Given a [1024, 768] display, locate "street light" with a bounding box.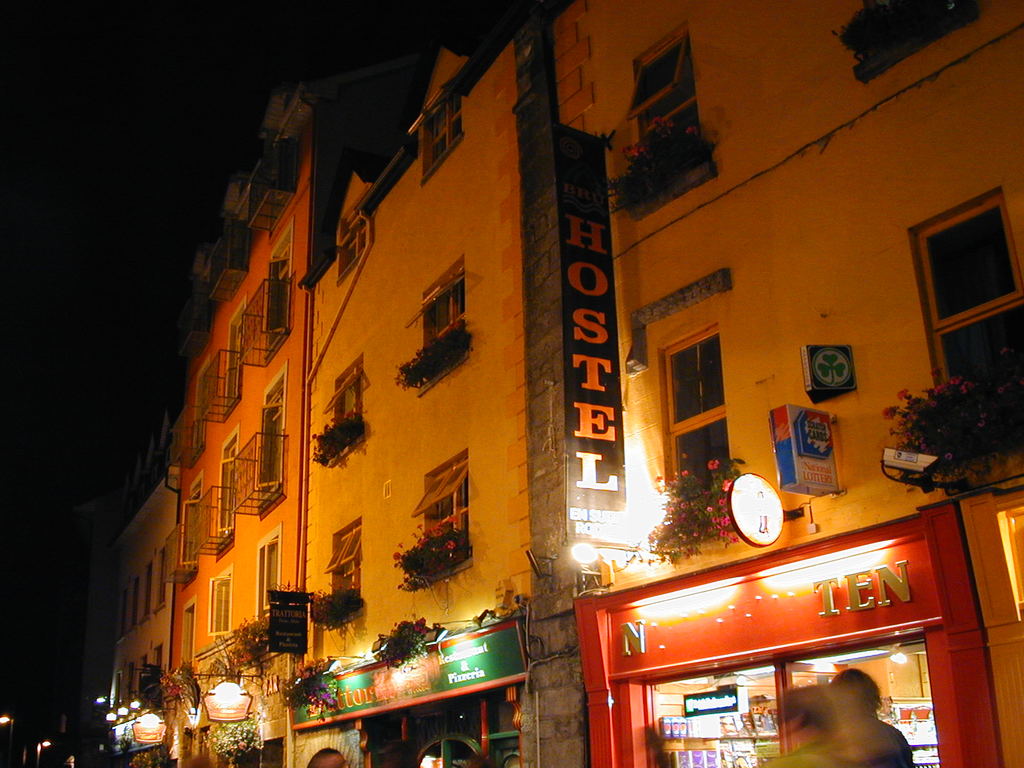
Located: <box>33,739,52,767</box>.
